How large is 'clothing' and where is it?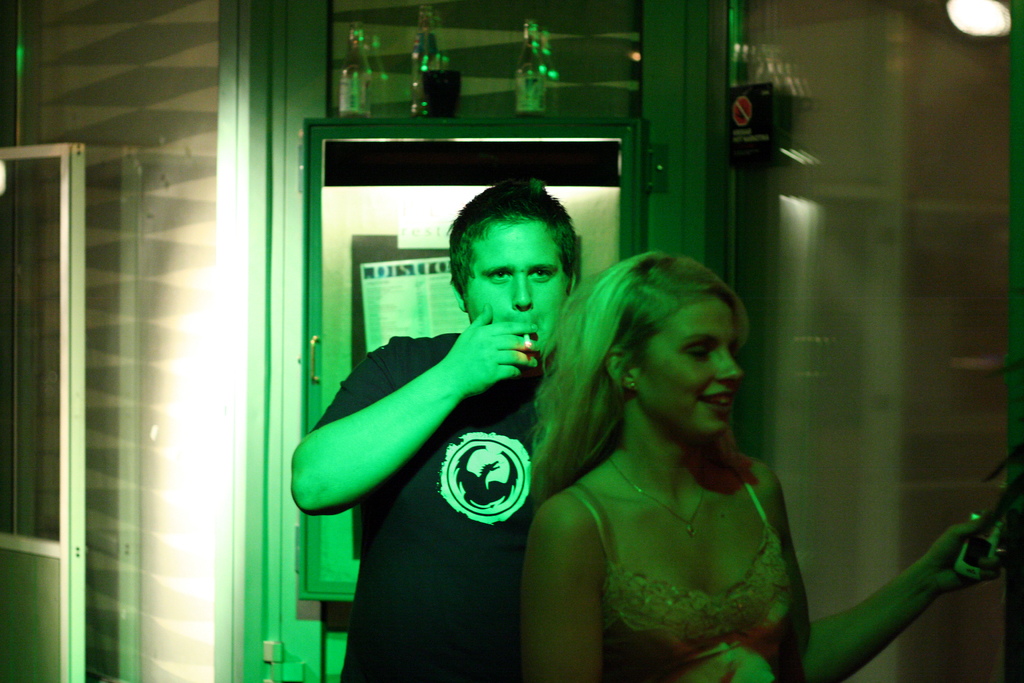
Bounding box: crop(572, 440, 827, 655).
